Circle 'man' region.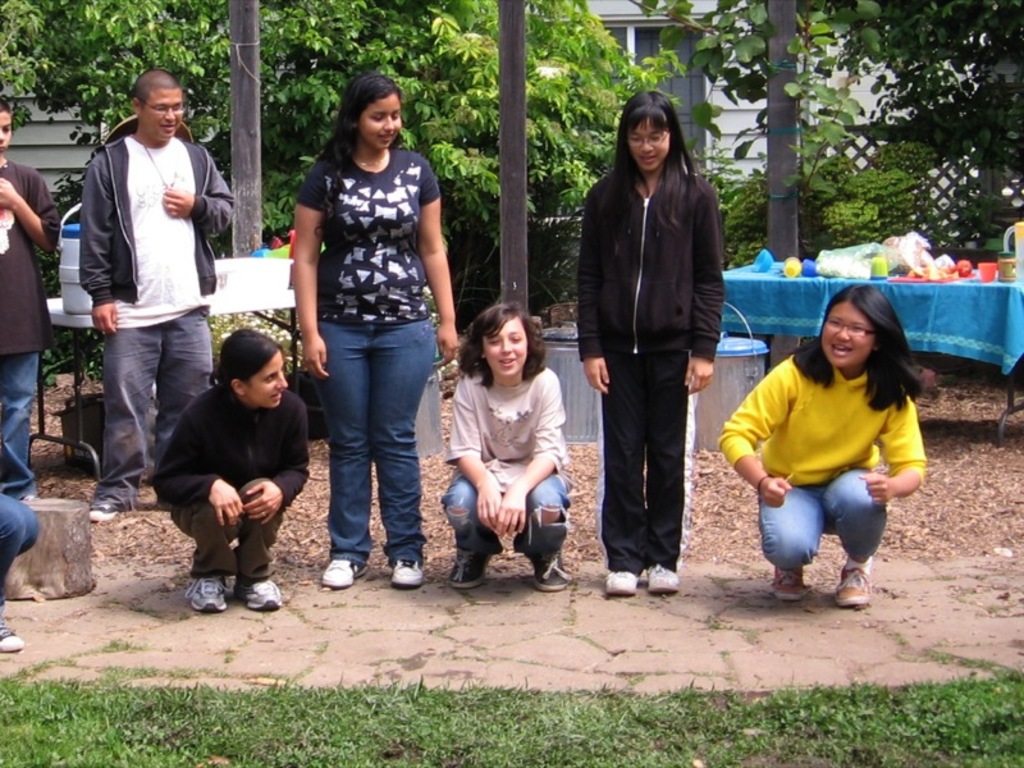
Region: 56, 61, 229, 512.
